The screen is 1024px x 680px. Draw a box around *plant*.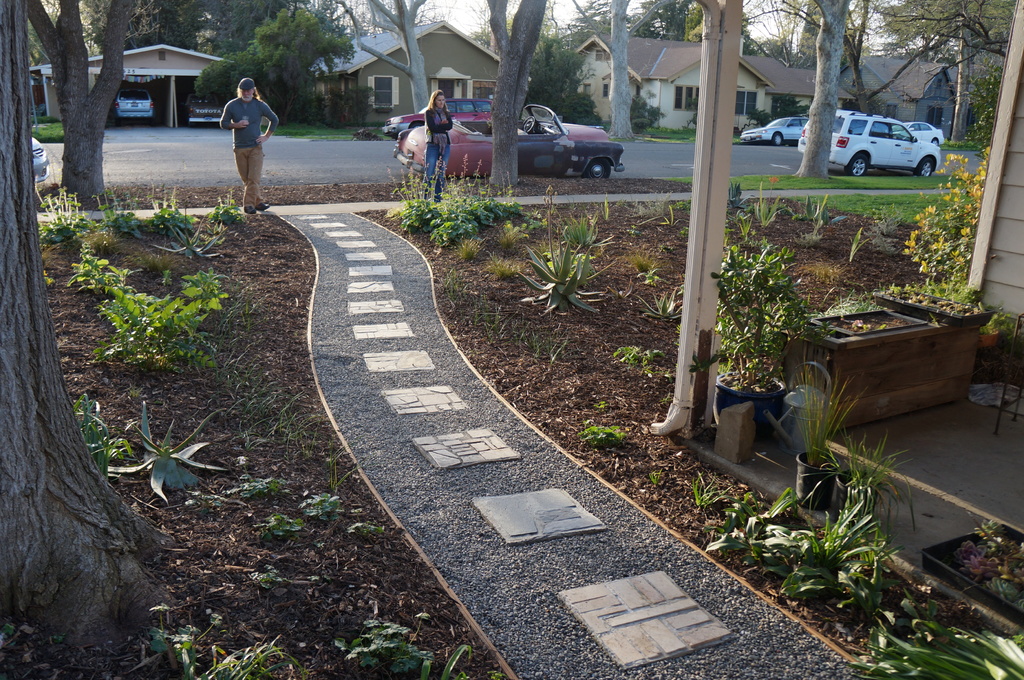
[951, 507, 1023, 611].
